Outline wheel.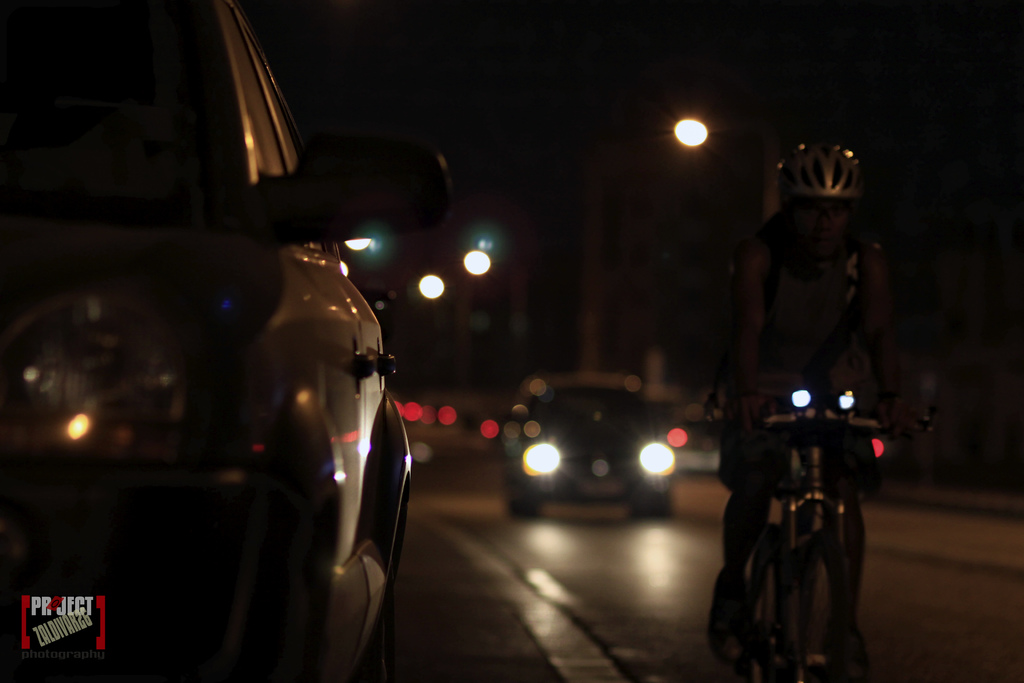
Outline: [x1=504, y1=495, x2=548, y2=518].
